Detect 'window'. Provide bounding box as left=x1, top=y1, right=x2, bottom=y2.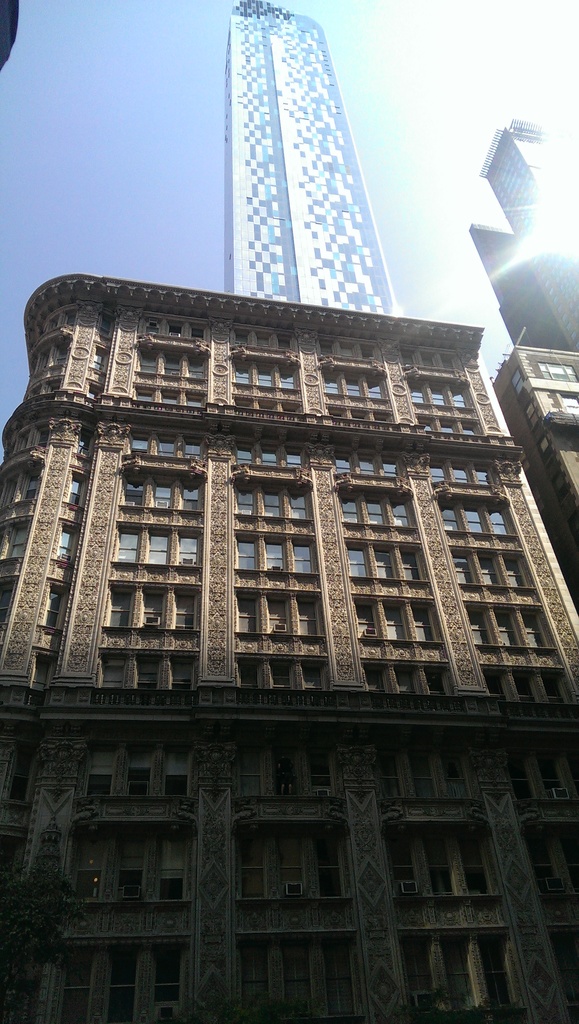
left=345, top=538, right=439, bottom=588.
